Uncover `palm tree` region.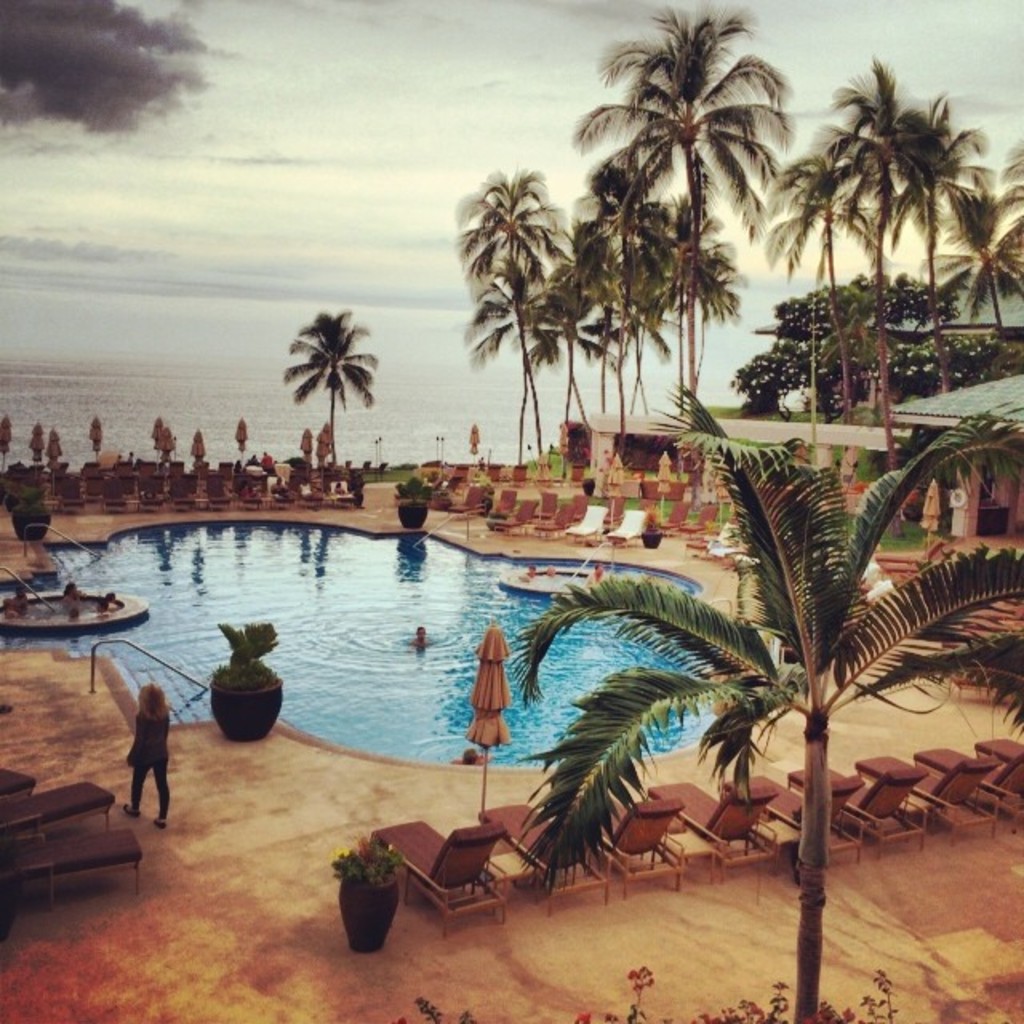
Uncovered: locate(528, 432, 925, 950).
